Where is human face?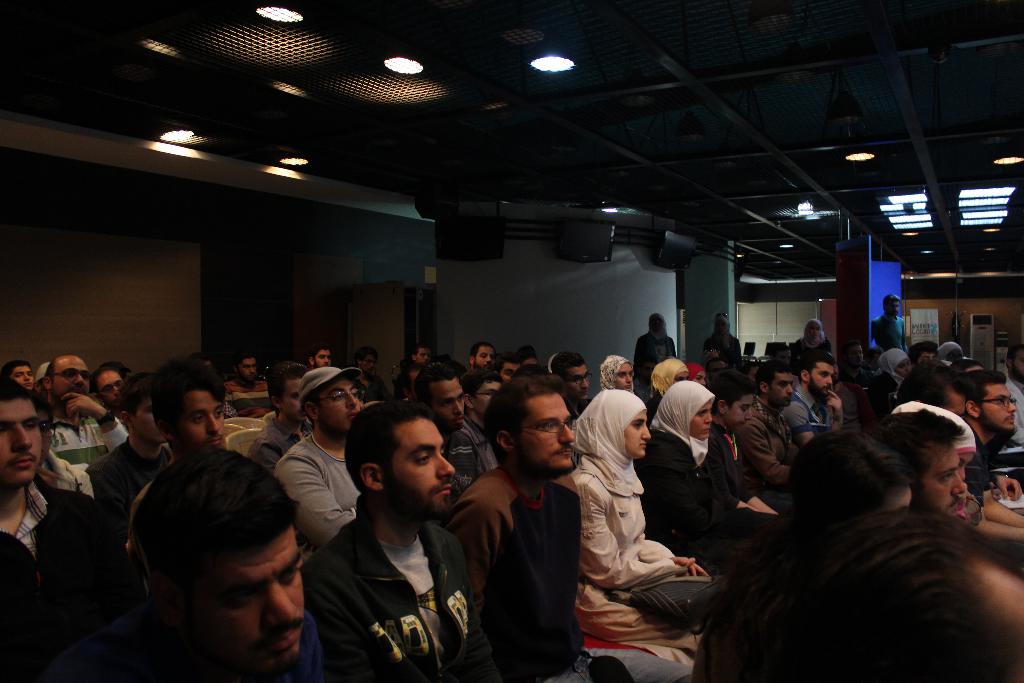
box(516, 395, 573, 472).
